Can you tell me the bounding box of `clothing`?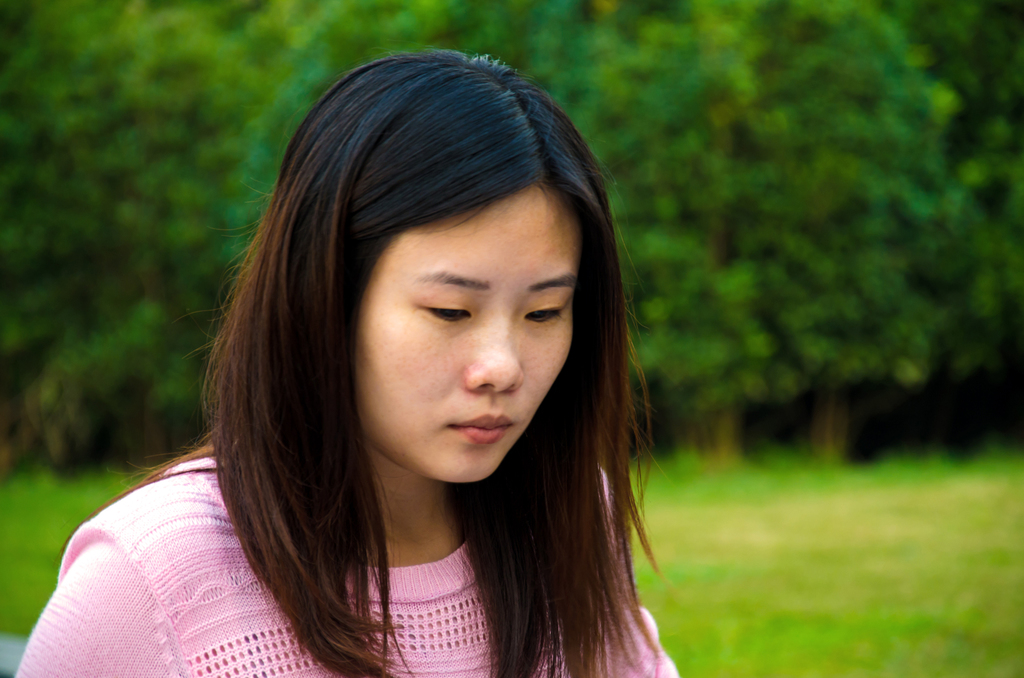
{"left": 11, "top": 451, "right": 673, "bottom": 677}.
